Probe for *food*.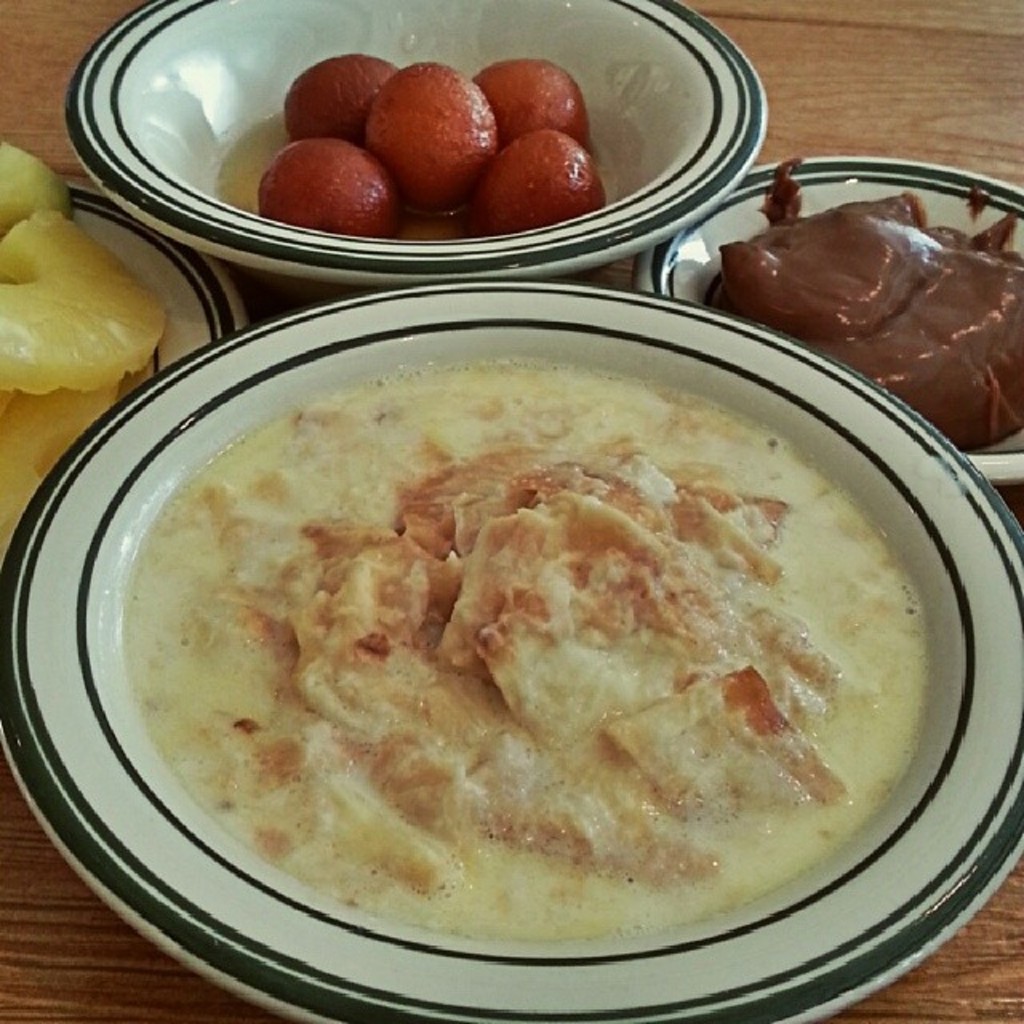
Probe result: x1=0, y1=139, x2=72, y2=230.
